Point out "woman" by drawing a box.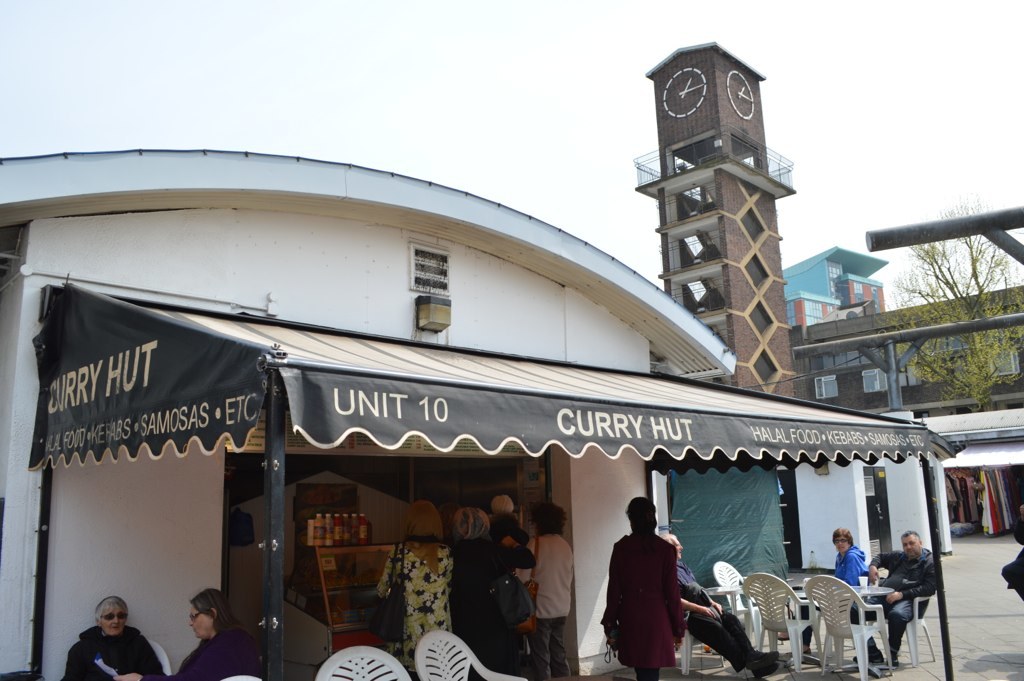
[x1=60, y1=593, x2=162, y2=680].
